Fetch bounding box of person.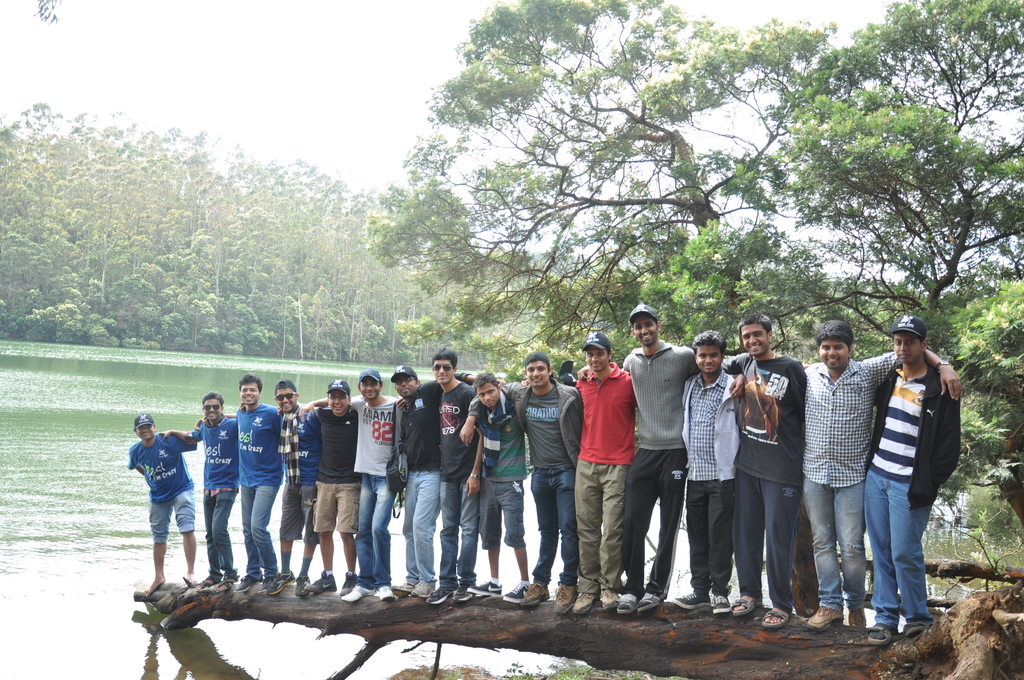
Bbox: (579,302,742,614).
